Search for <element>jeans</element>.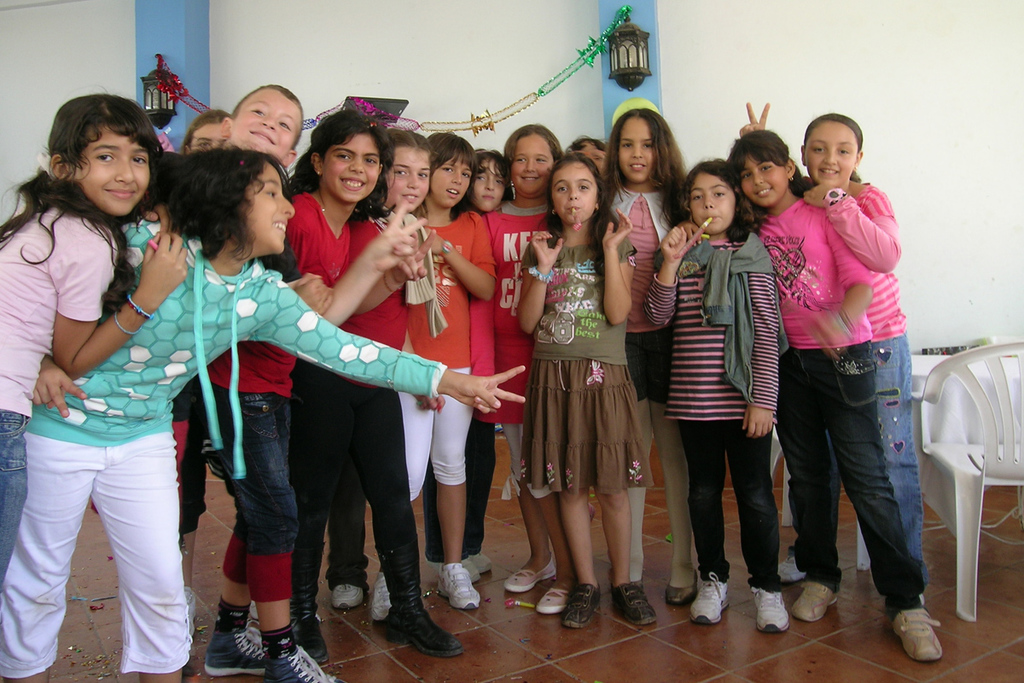
Found at bbox=(864, 341, 926, 558).
